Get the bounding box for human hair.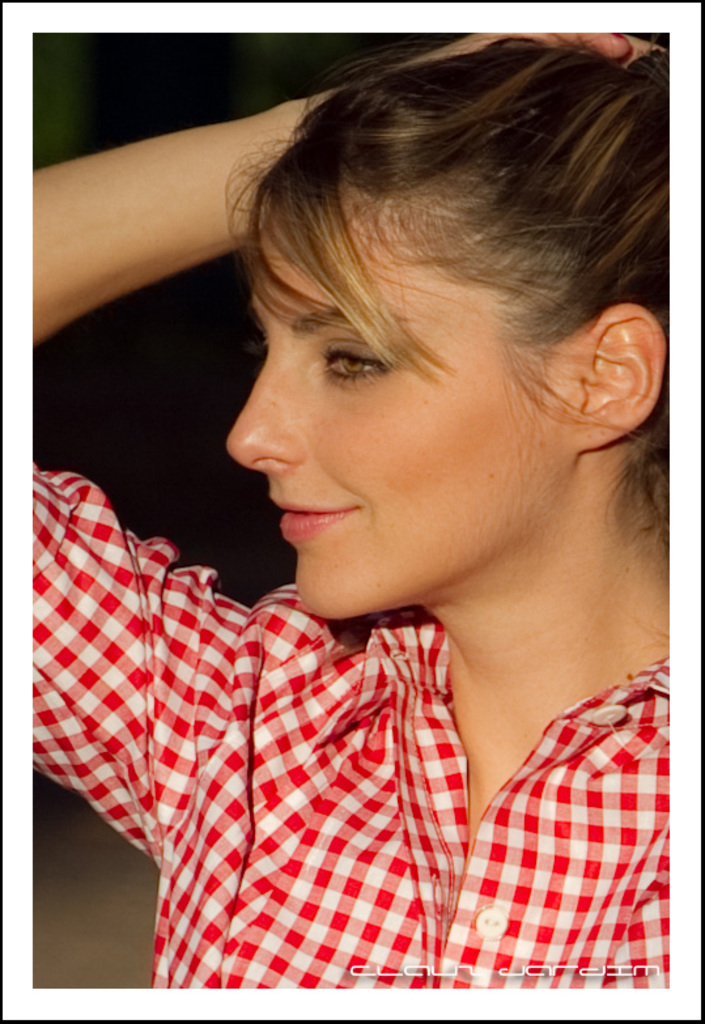
[left=220, top=20, right=671, bottom=526].
